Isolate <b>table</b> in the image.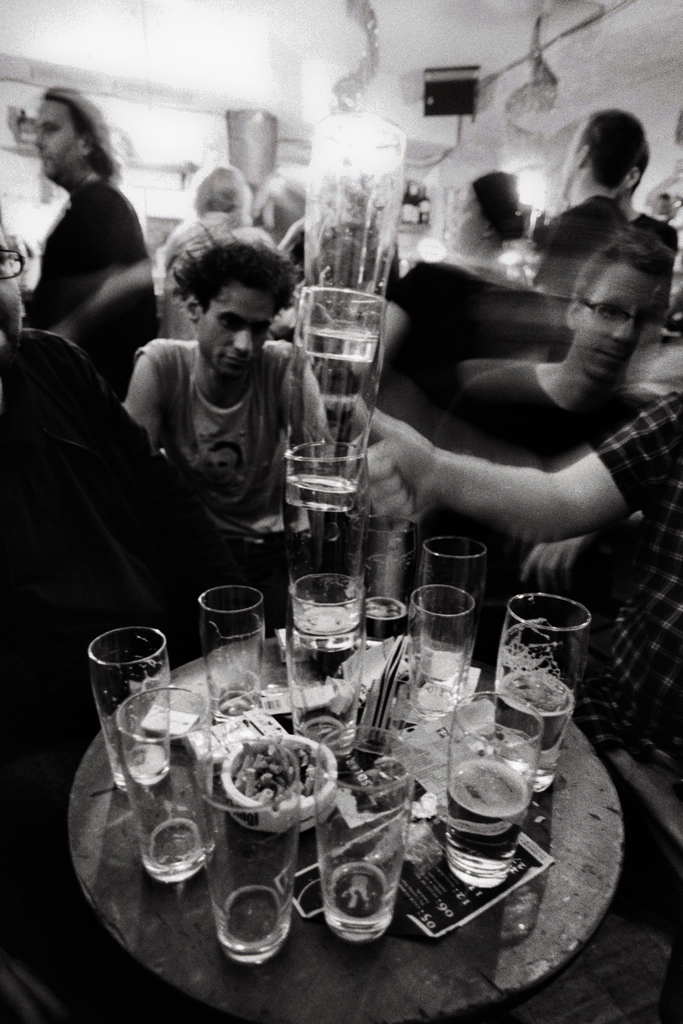
Isolated region: x1=62 y1=619 x2=628 y2=1023.
